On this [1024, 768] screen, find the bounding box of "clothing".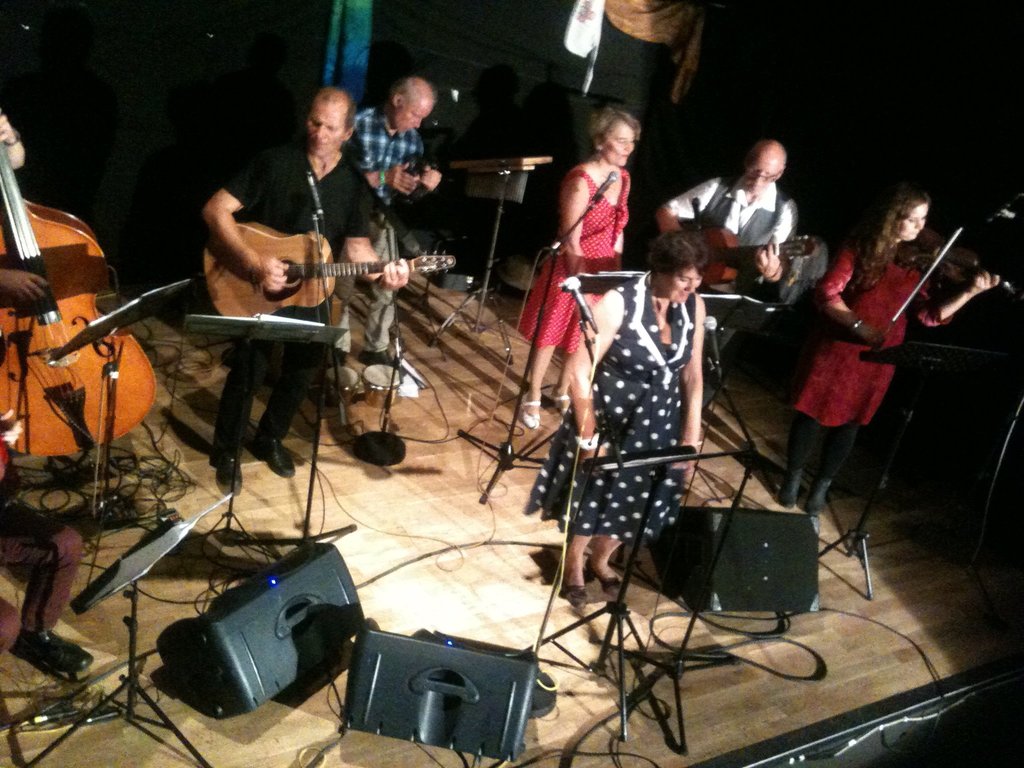
Bounding box: 353 102 421 378.
